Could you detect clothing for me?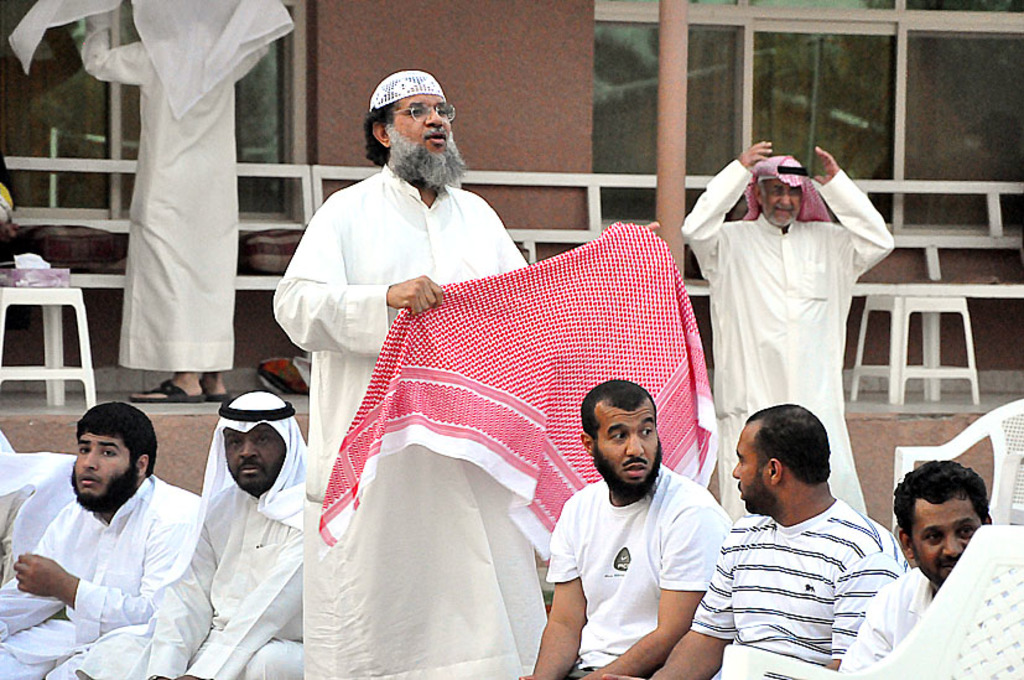
Detection result: (0,472,206,679).
